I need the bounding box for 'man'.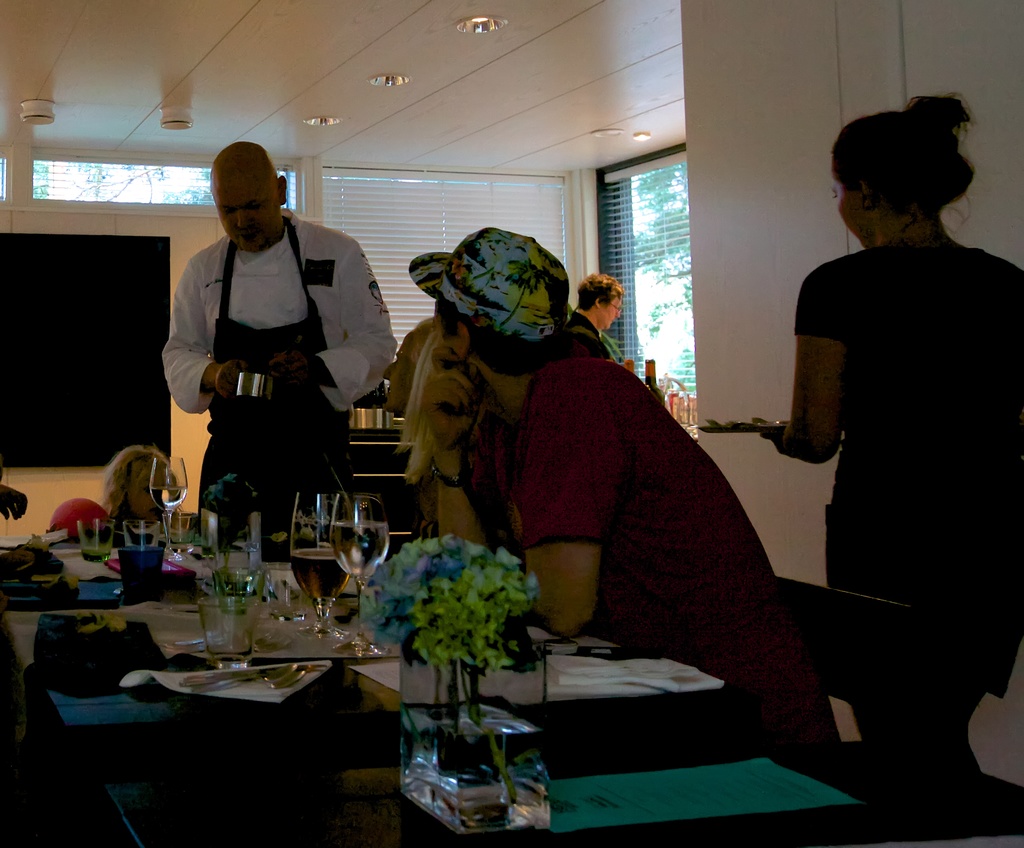
Here it is: 161/150/394/594.
